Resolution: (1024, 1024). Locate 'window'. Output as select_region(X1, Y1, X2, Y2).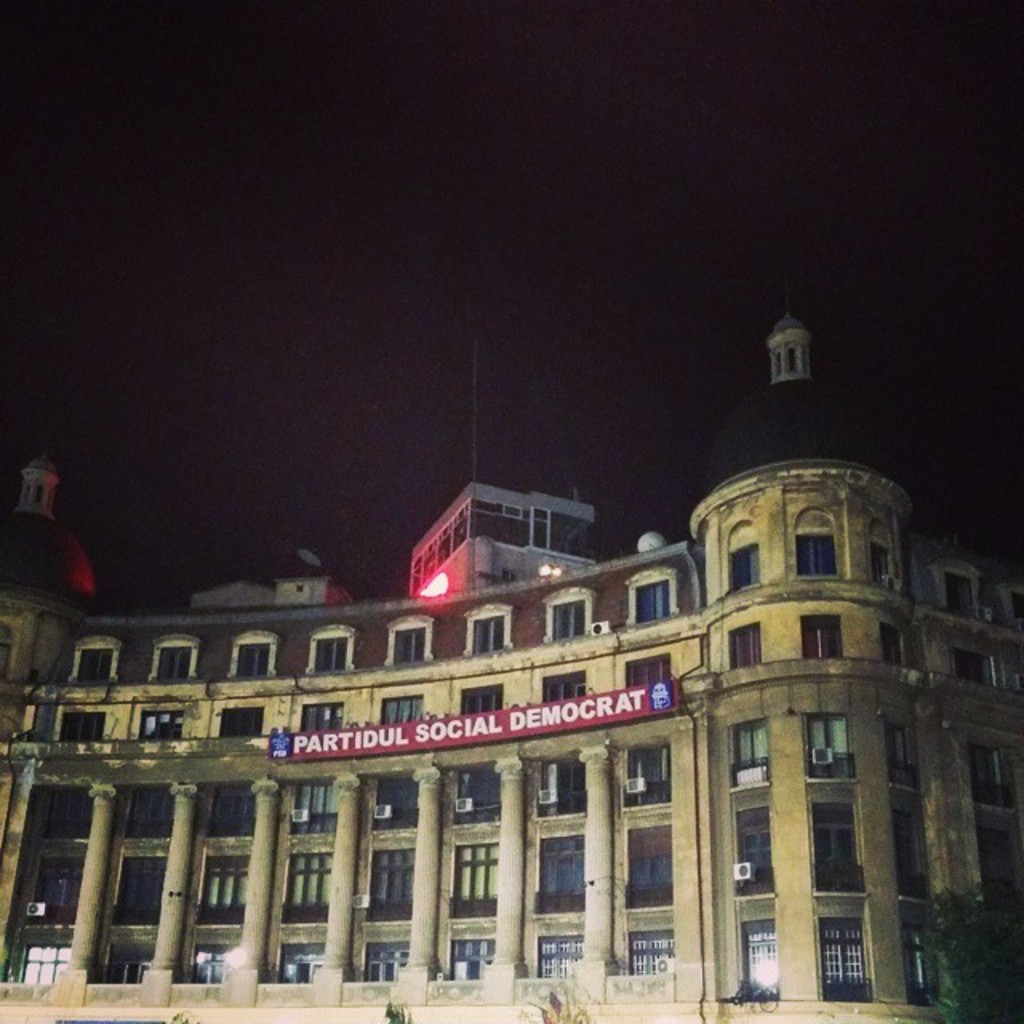
select_region(731, 547, 758, 594).
